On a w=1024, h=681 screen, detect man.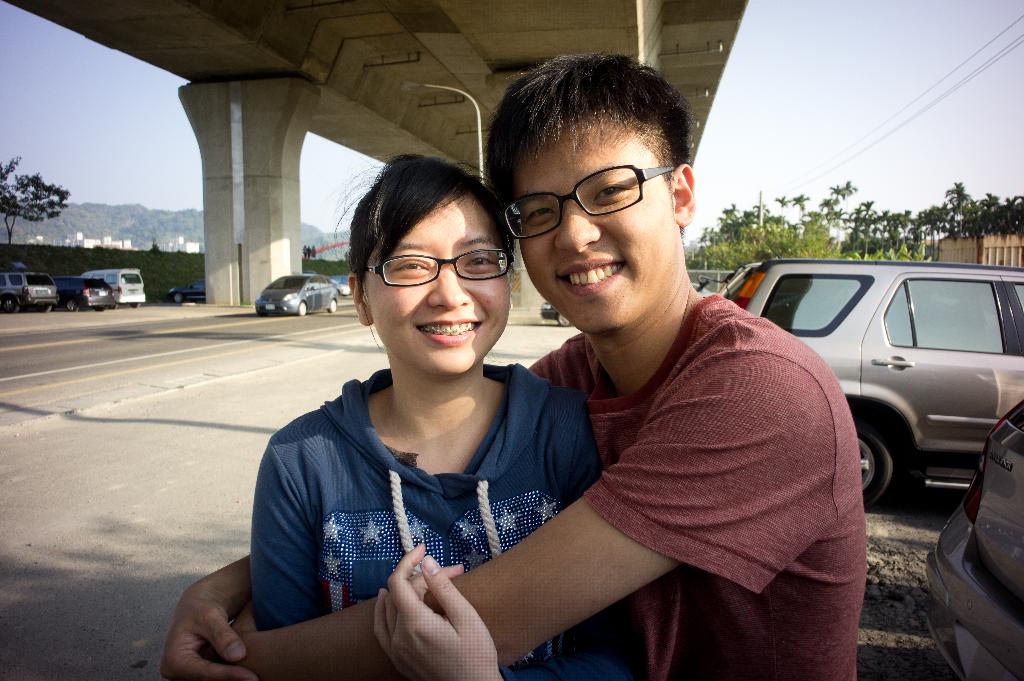
crop(270, 95, 851, 666).
